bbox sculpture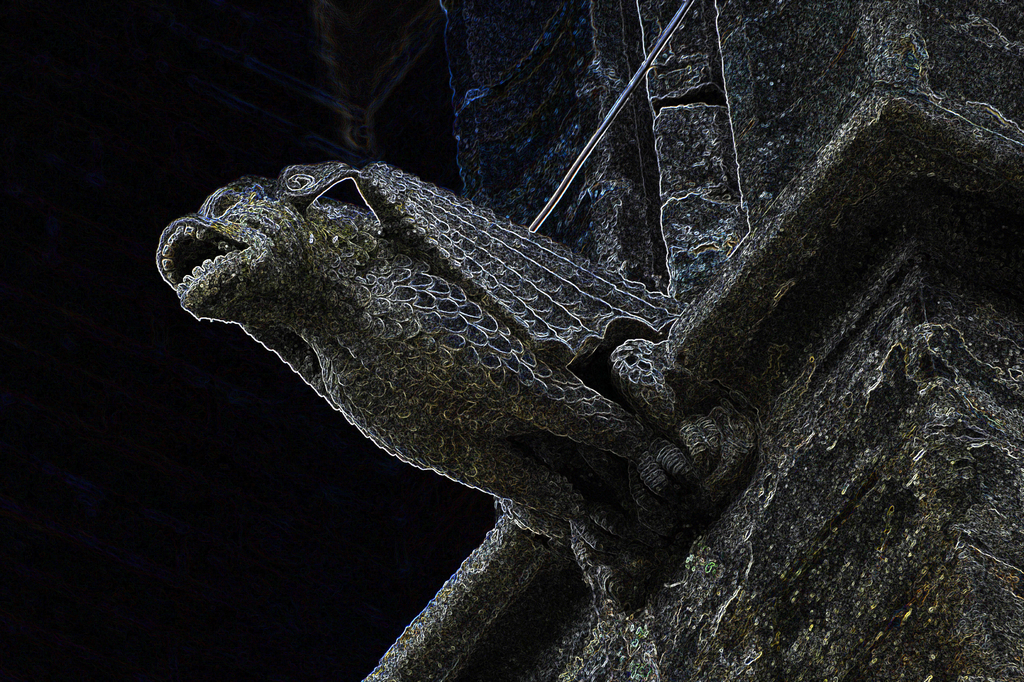
177,113,796,596
